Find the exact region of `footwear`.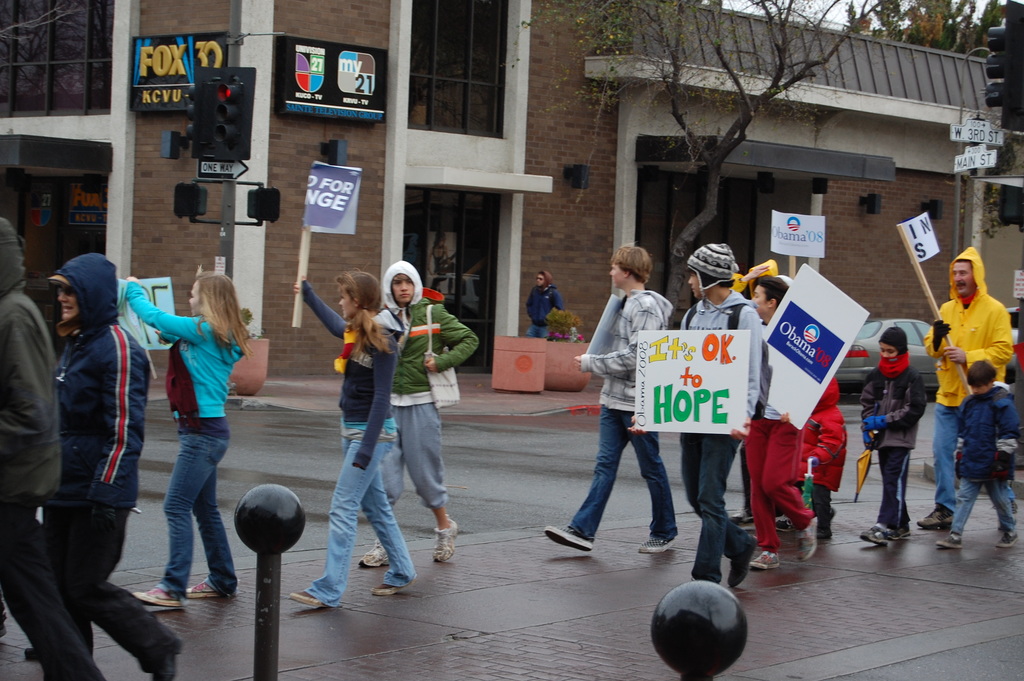
Exact region: 916/505/957/532.
